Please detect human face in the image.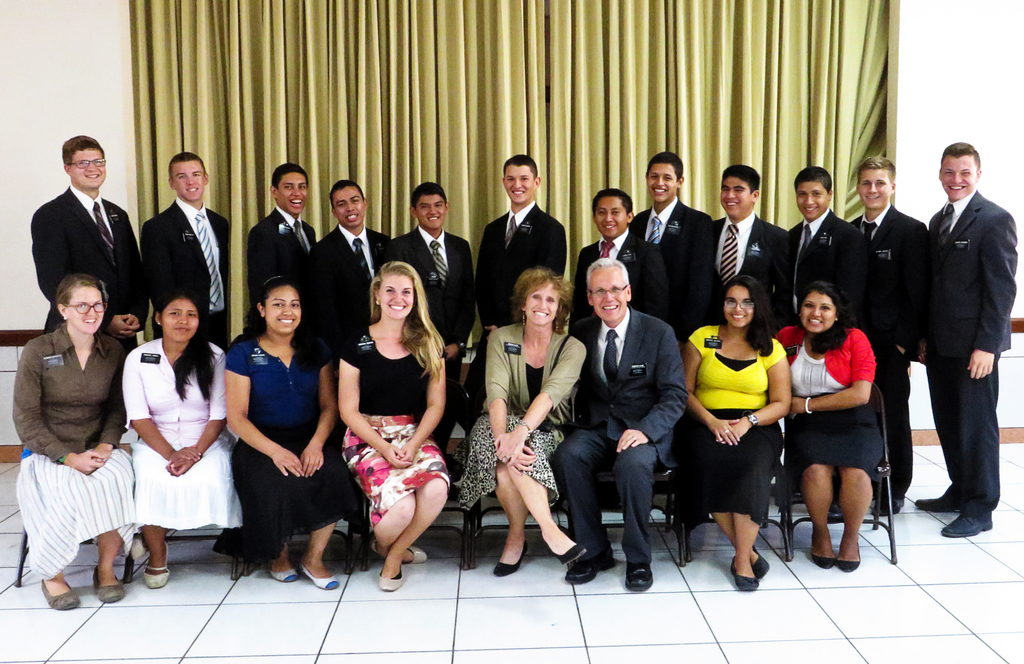
648 163 678 202.
